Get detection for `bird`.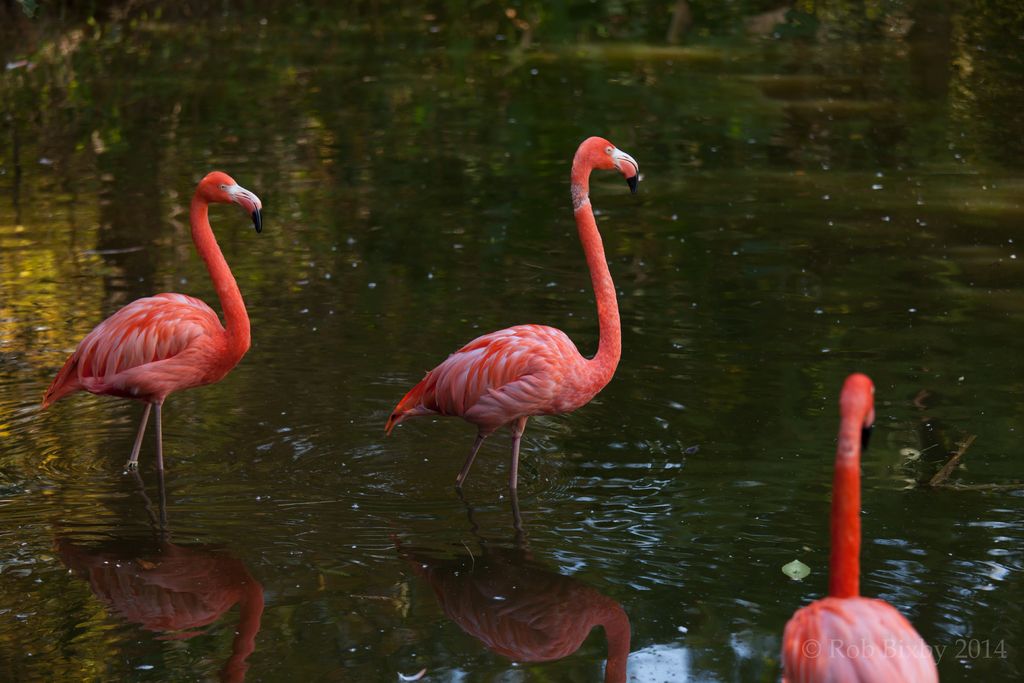
Detection: Rect(384, 166, 630, 573).
